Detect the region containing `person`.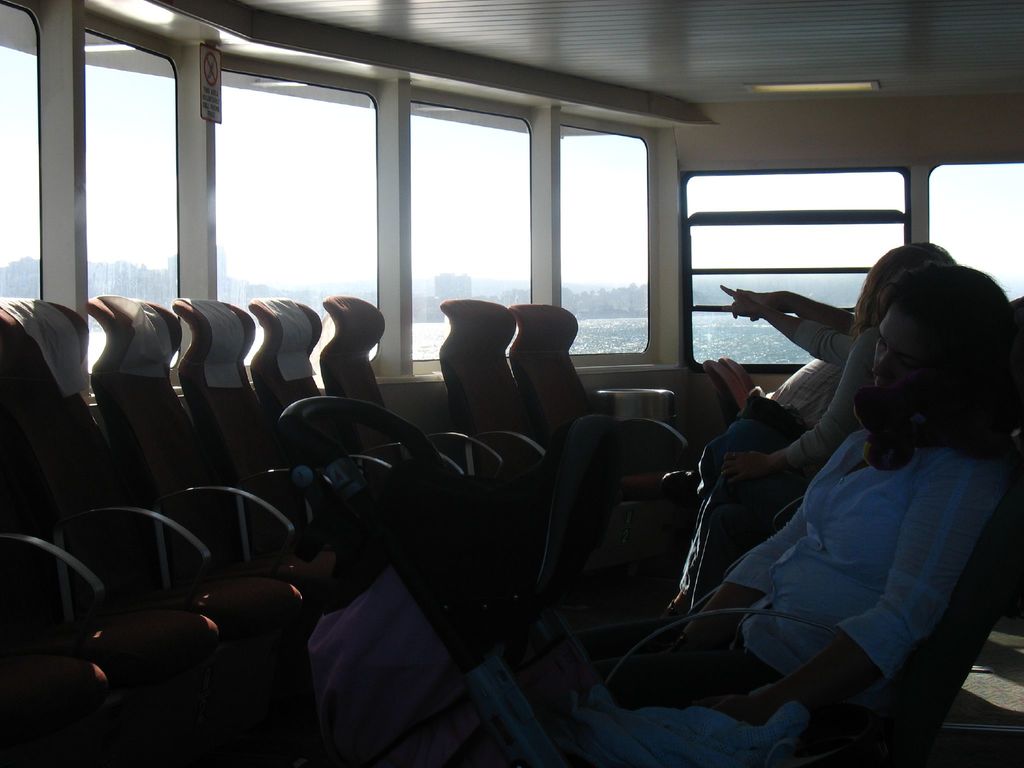
(x1=450, y1=258, x2=1023, y2=767).
